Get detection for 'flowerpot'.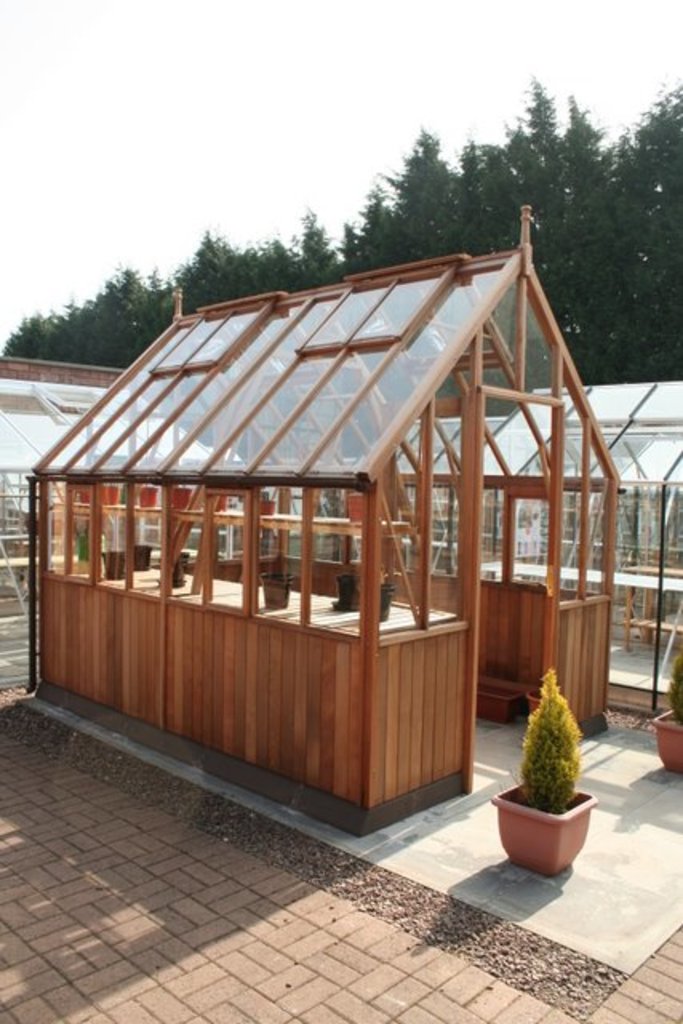
Detection: bbox(171, 482, 189, 506).
